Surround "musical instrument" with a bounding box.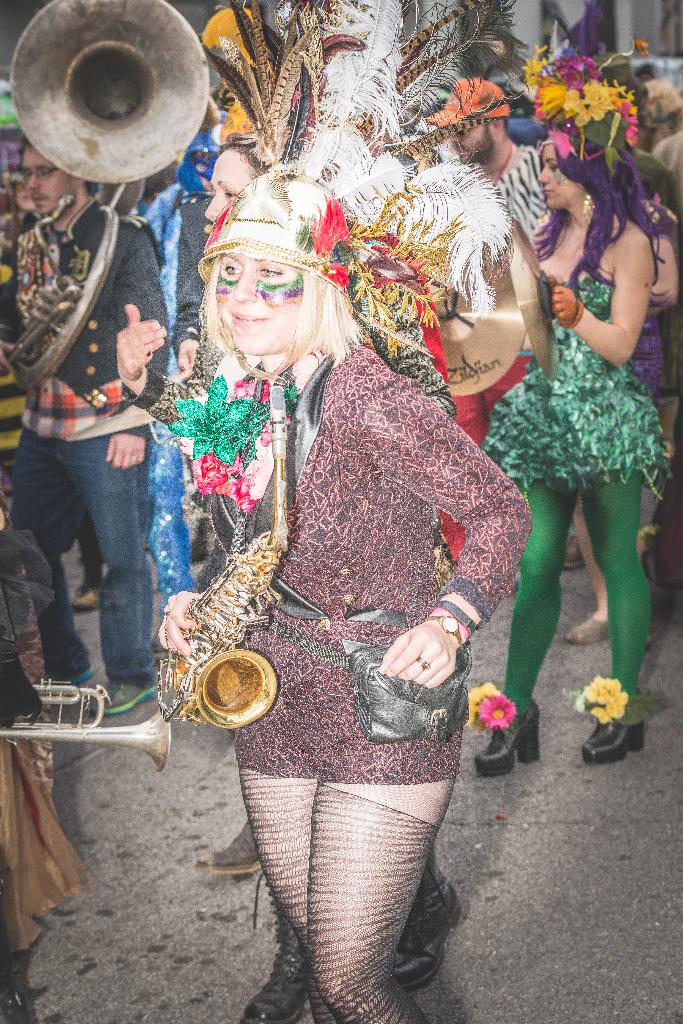
x1=442, y1=239, x2=528, y2=399.
